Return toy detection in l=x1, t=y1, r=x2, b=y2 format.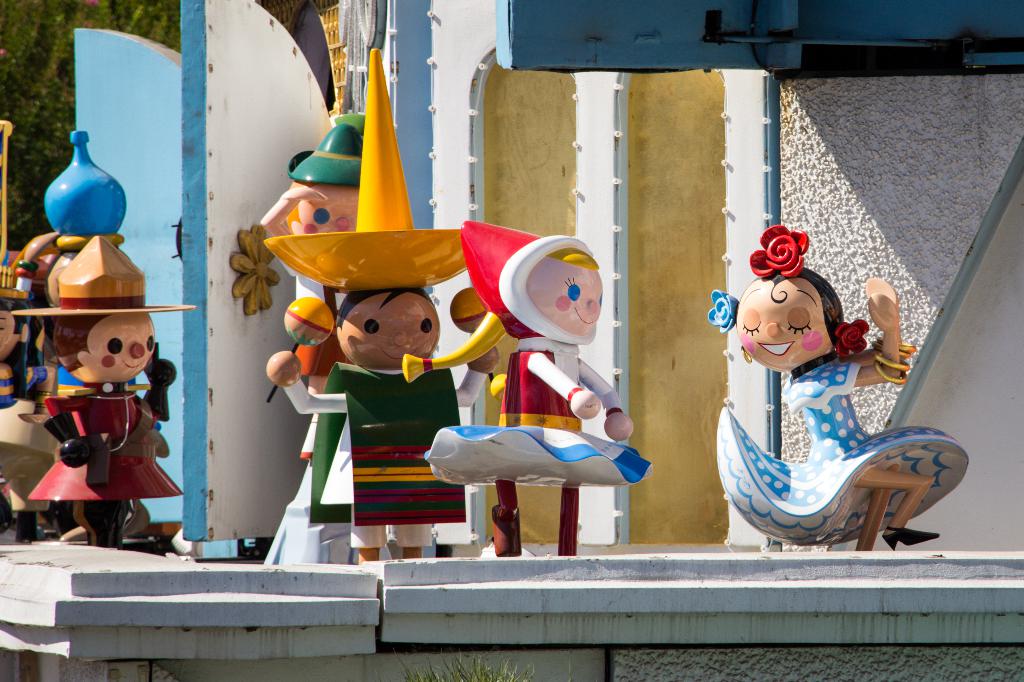
l=254, t=51, r=478, b=550.
